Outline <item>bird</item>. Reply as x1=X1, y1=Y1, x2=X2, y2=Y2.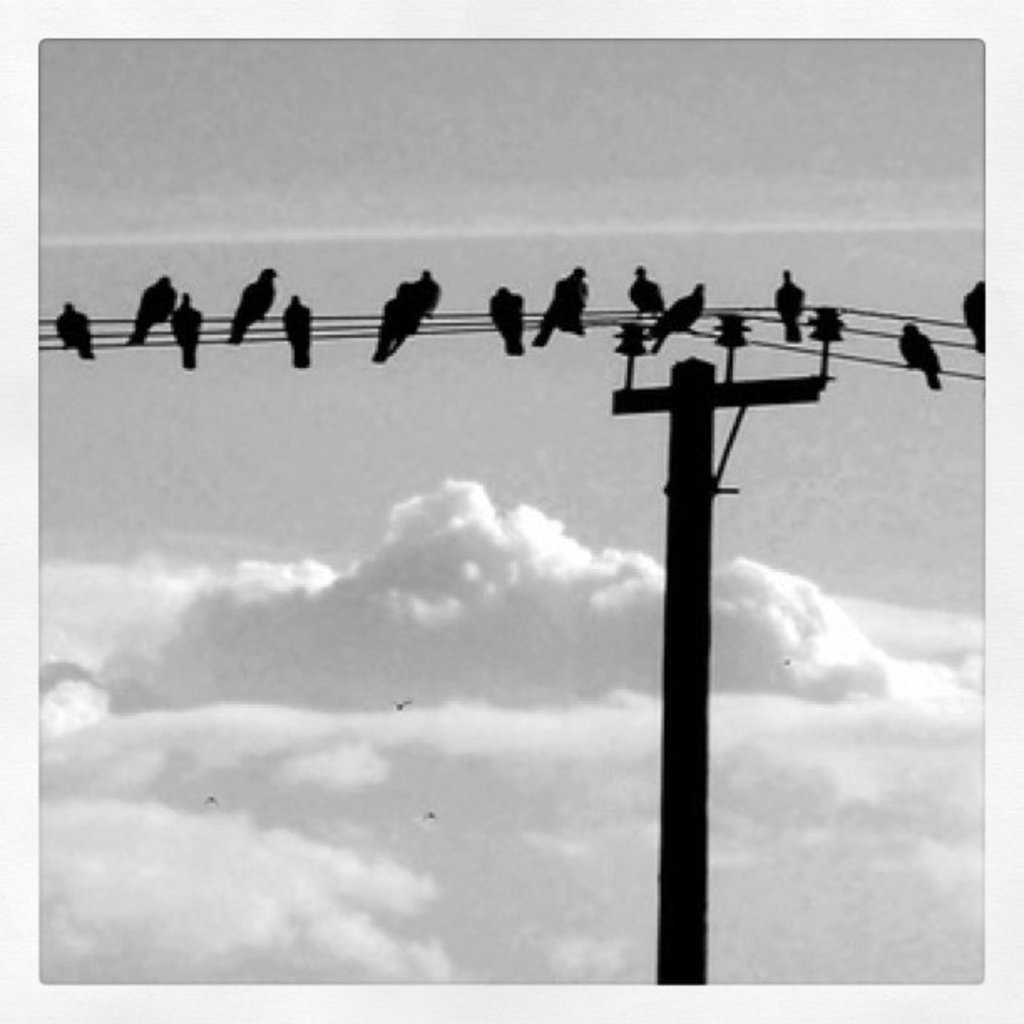
x1=174, y1=289, x2=202, y2=378.
